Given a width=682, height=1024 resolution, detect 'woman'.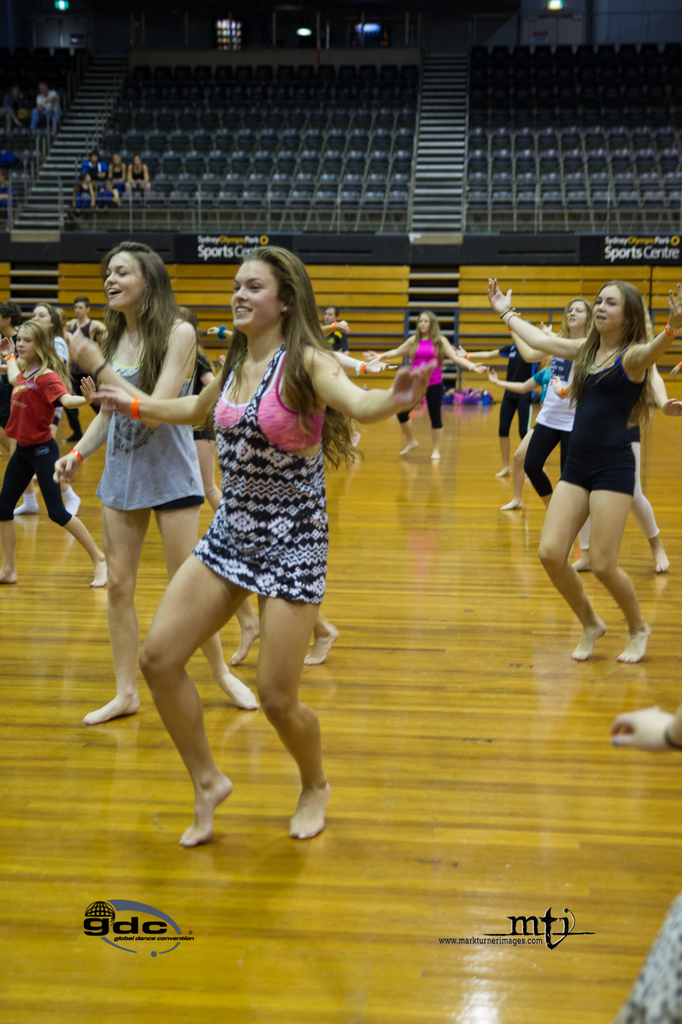
<region>490, 278, 681, 655</region>.
